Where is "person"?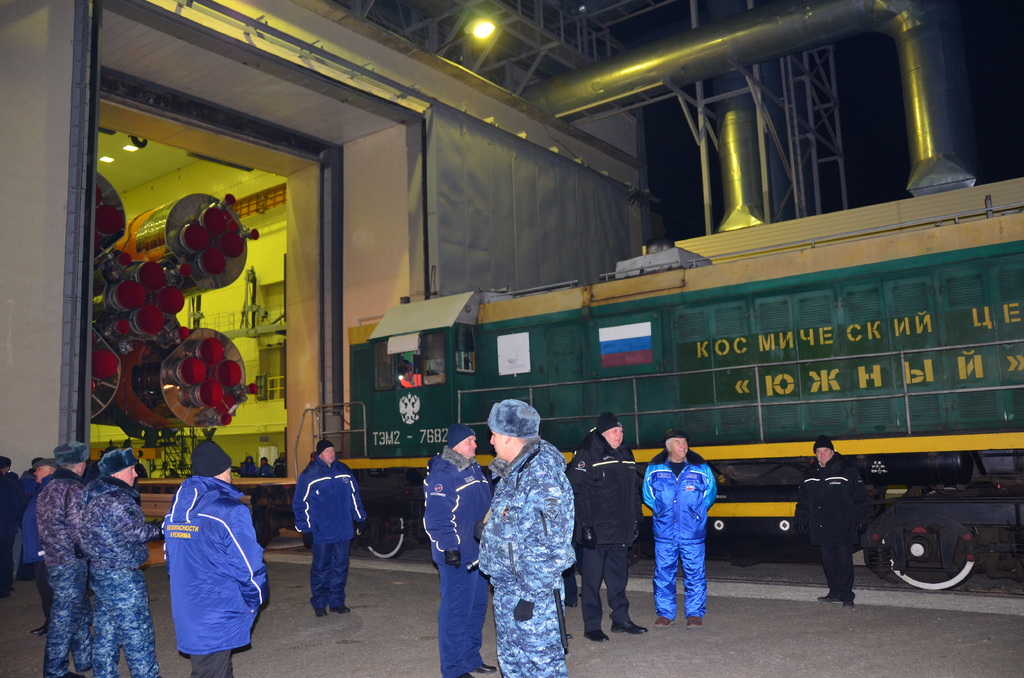
{"left": 643, "top": 428, "right": 721, "bottom": 632}.
